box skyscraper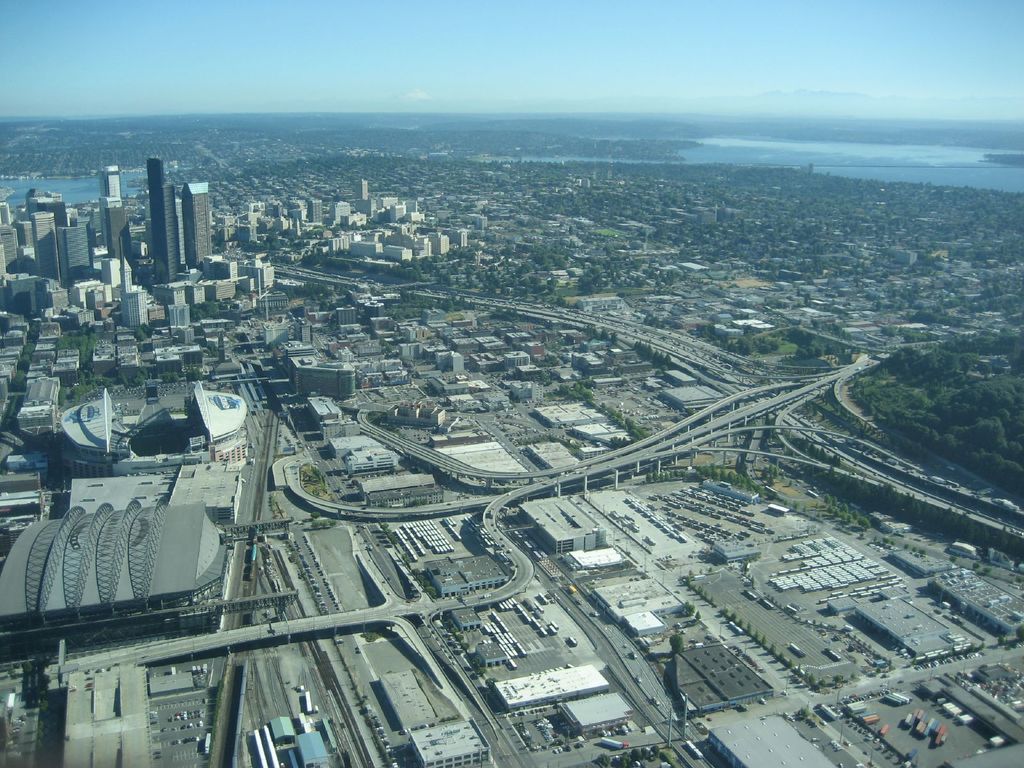
[left=157, top=155, right=182, bottom=282]
